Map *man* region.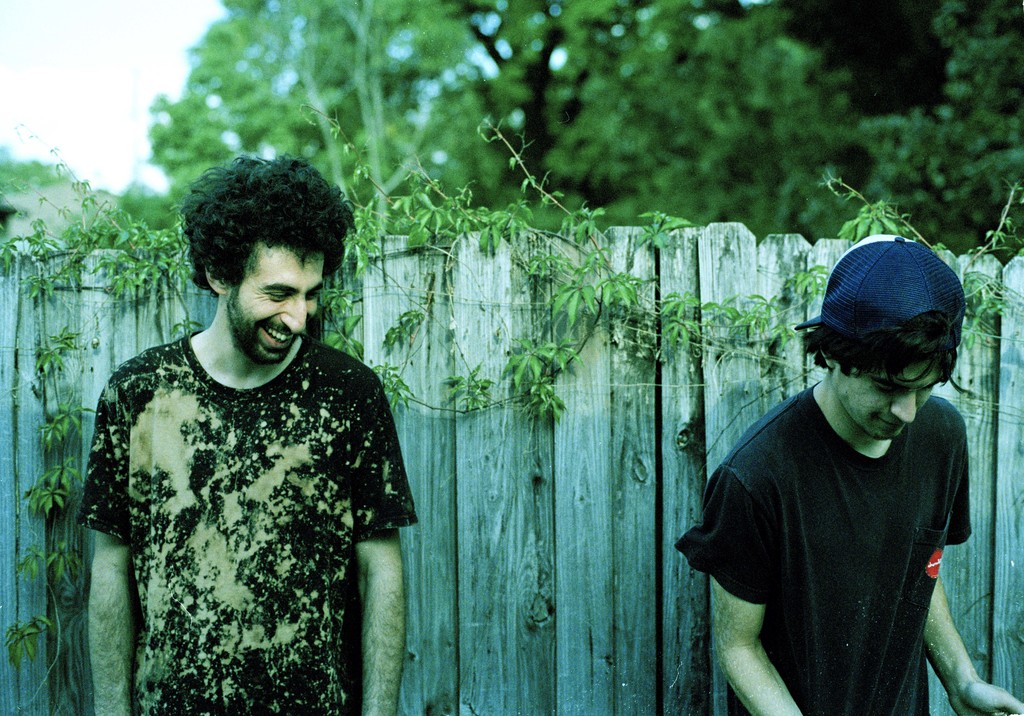
Mapped to box(663, 235, 1023, 715).
